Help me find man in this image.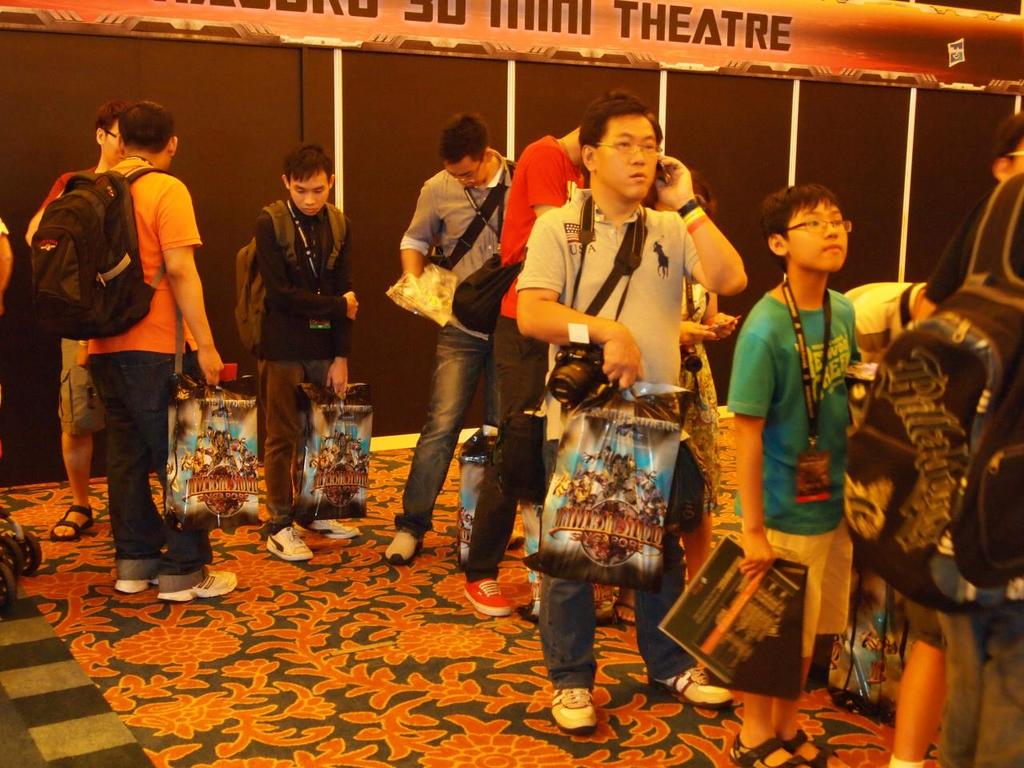
Found it: locate(256, 146, 358, 564).
